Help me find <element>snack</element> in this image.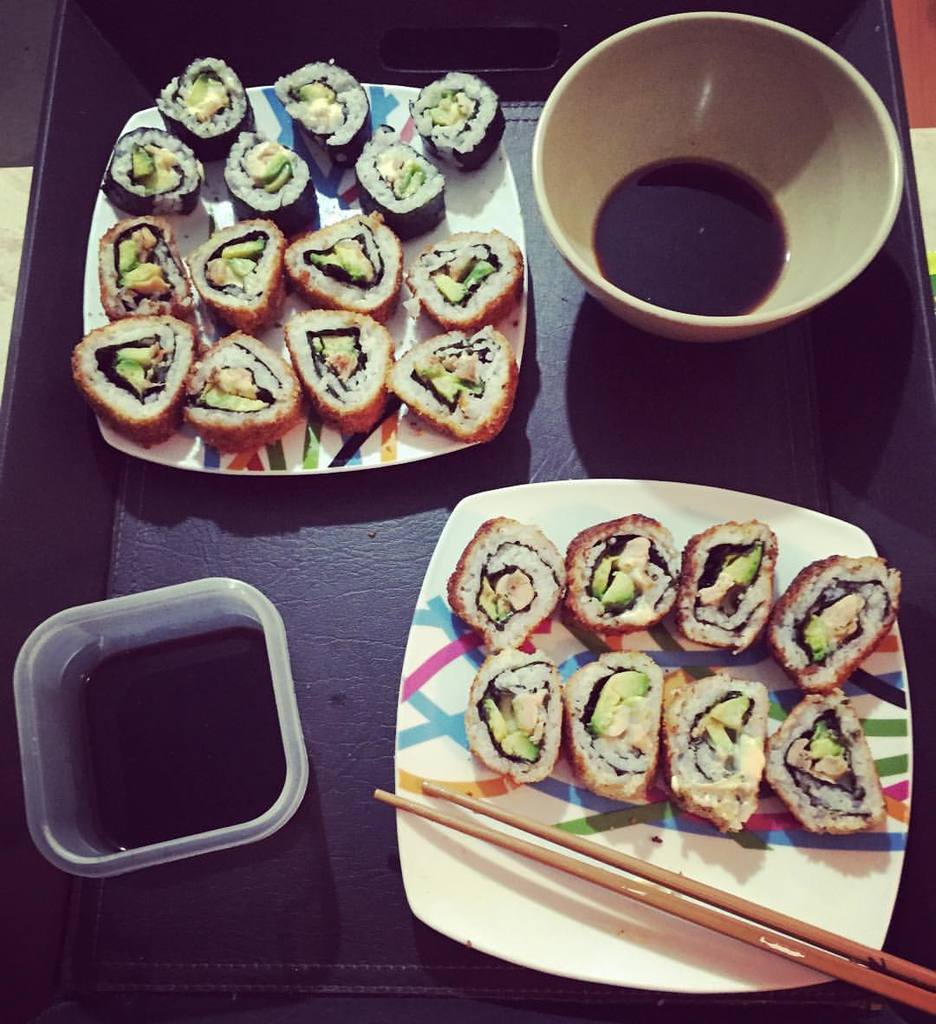
Found it: {"left": 568, "top": 505, "right": 687, "bottom": 639}.
